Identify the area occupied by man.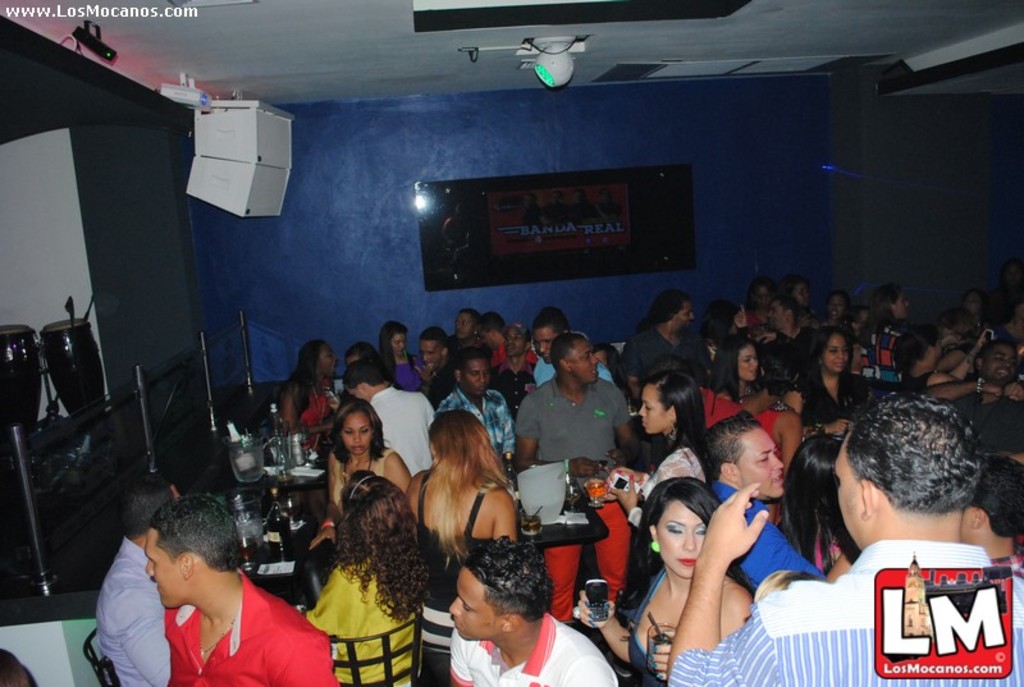
Area: {"left": 960, "top": 454, "right": 1023, "bottom": 573}.
